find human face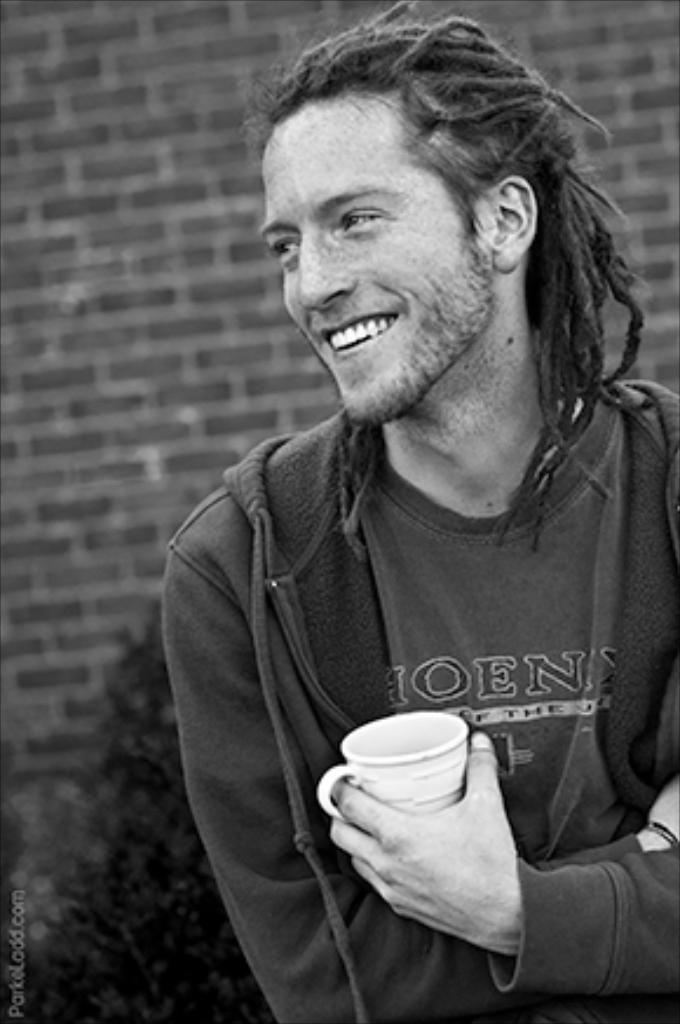
pyautogui.locateOnScreen(265, 98, 488, 422)
